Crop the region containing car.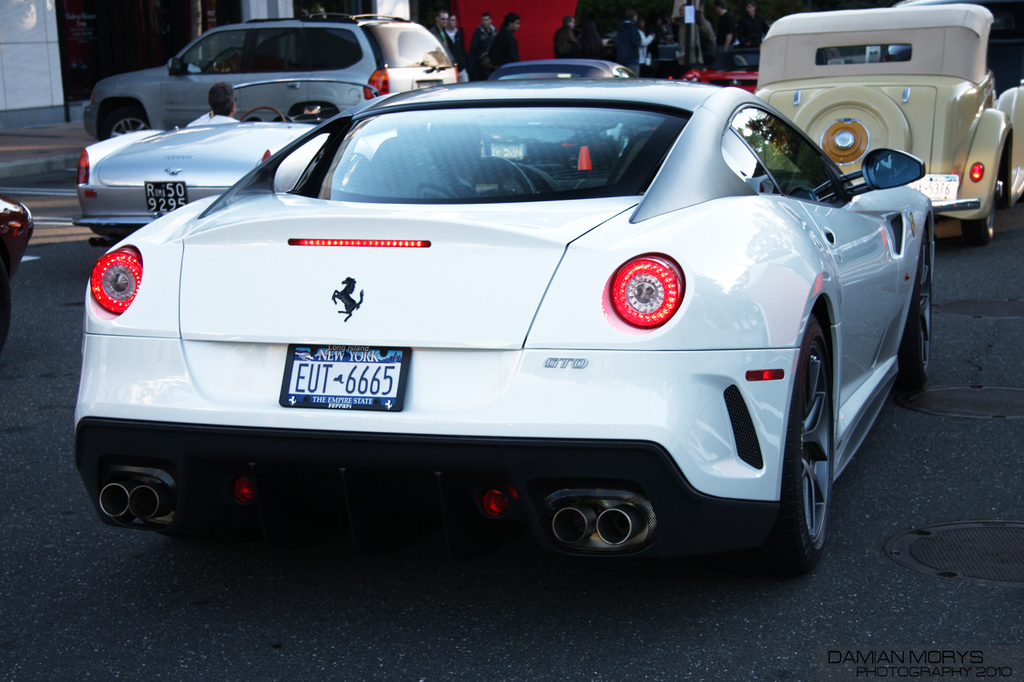
Crop region: locate(89, 11, 461, 142).
